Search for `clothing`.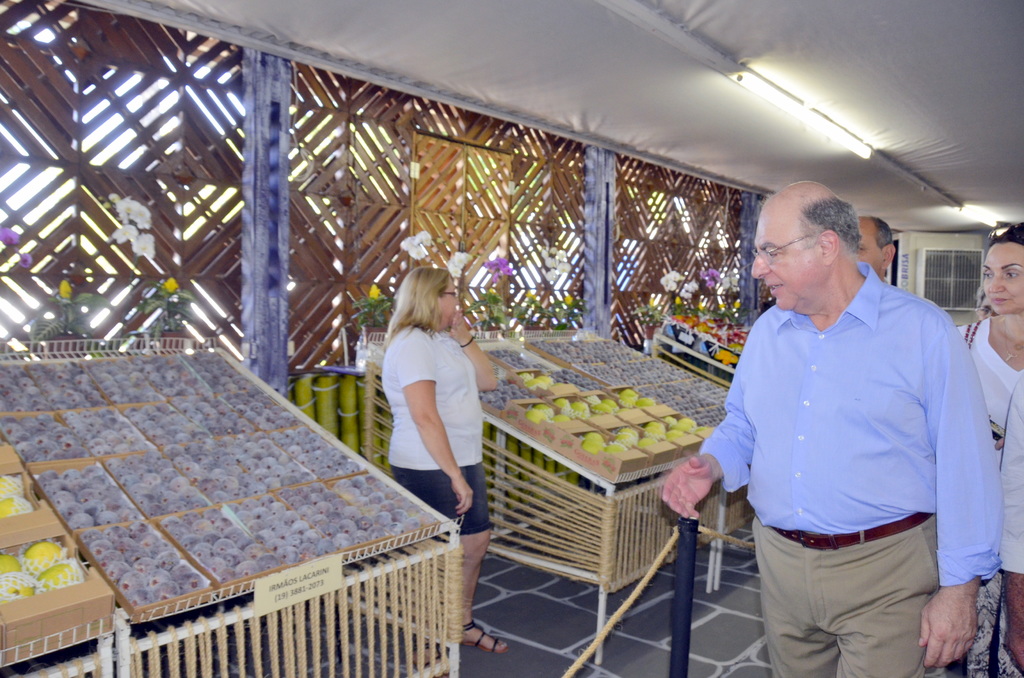
Found at (left=694, top=259, right=1002, bottom=677).
